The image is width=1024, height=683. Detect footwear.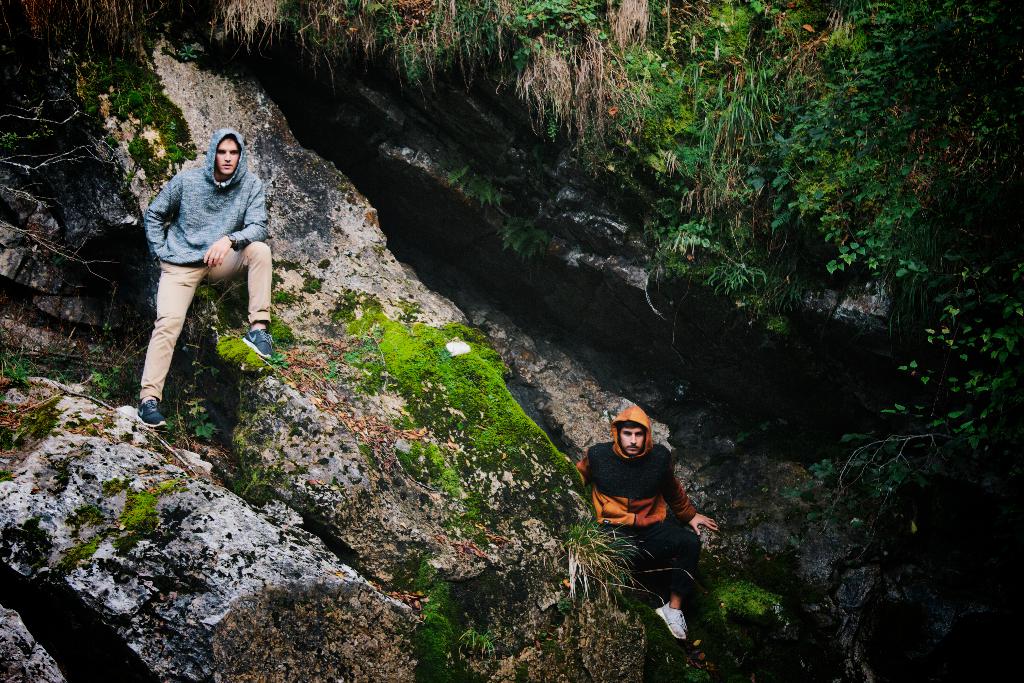
Detection: detection(129, 397, 170, 428).
